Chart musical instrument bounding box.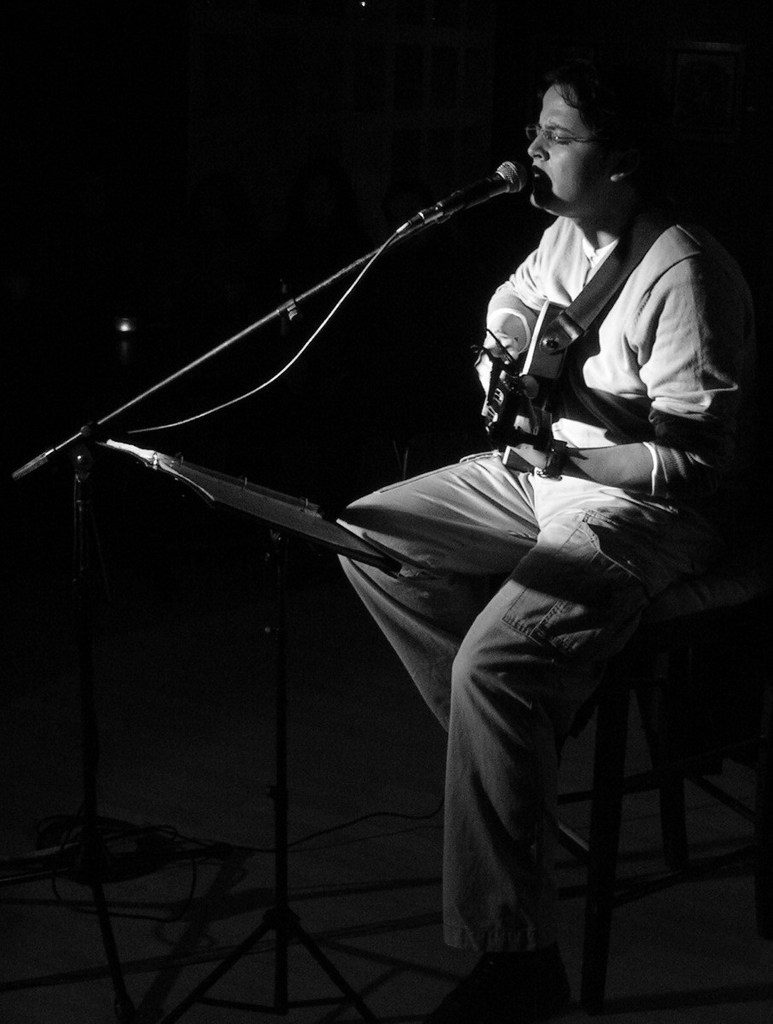
Charted: BBox(482, 292, 585, 473).
